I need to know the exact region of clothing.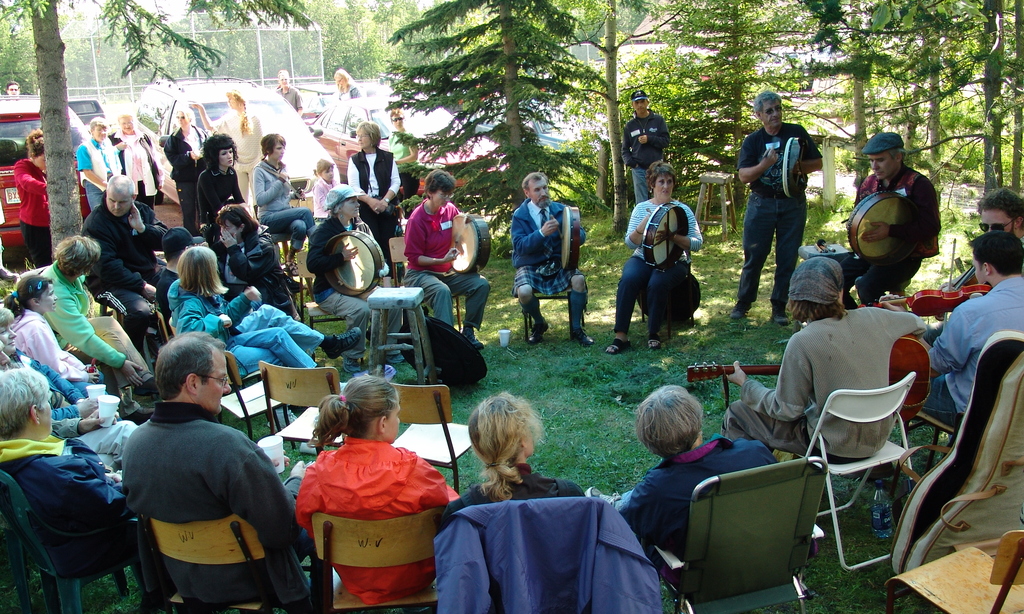
Region: 511,193,582,295.
